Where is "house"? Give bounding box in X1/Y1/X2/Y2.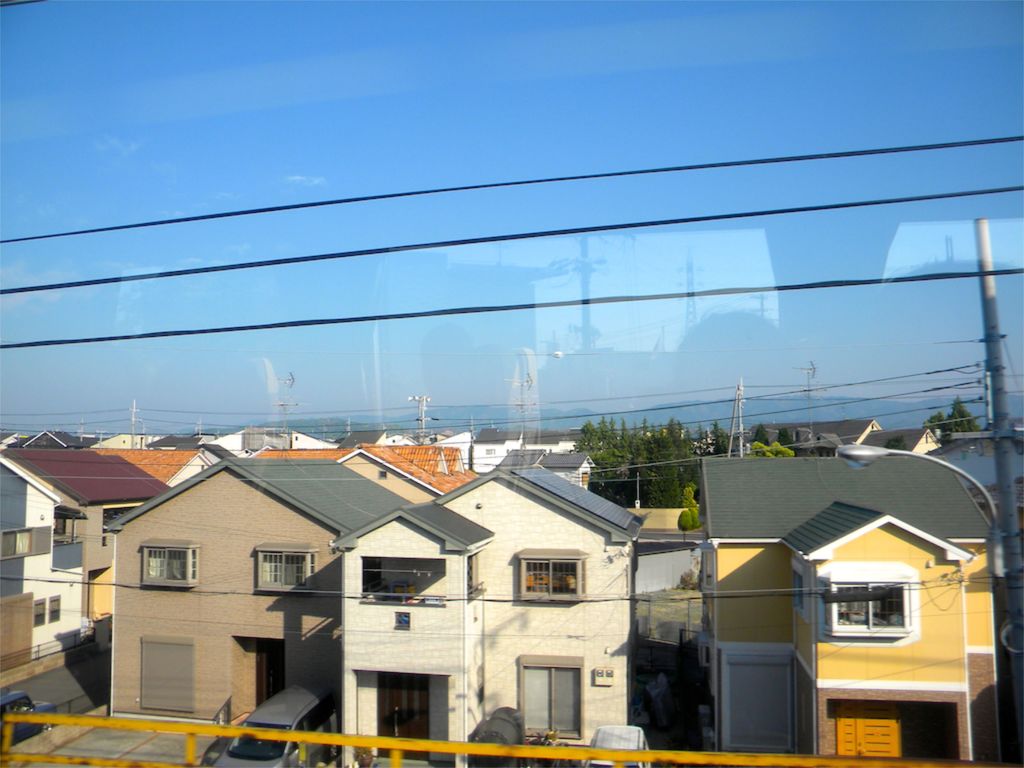
0/450/97/698.
